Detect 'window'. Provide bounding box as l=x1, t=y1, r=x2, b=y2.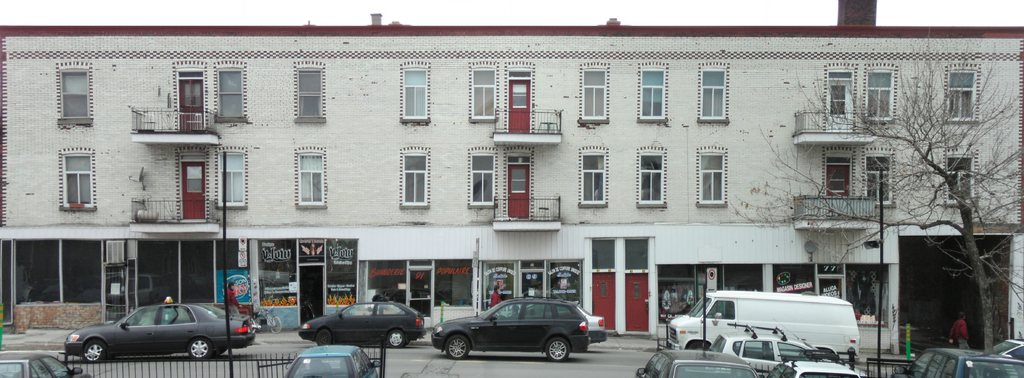
l=13, t=242, r=101, b=307.
